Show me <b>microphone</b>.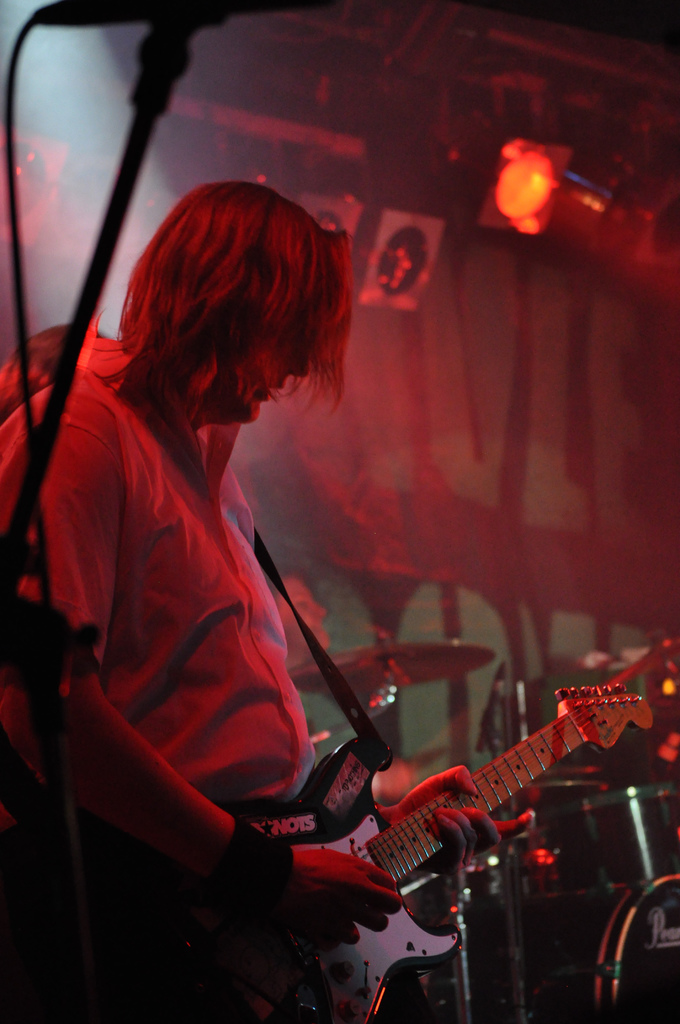
<b>microphone</b> is here: x1=86 y1=0 x2=333 y2=29.
